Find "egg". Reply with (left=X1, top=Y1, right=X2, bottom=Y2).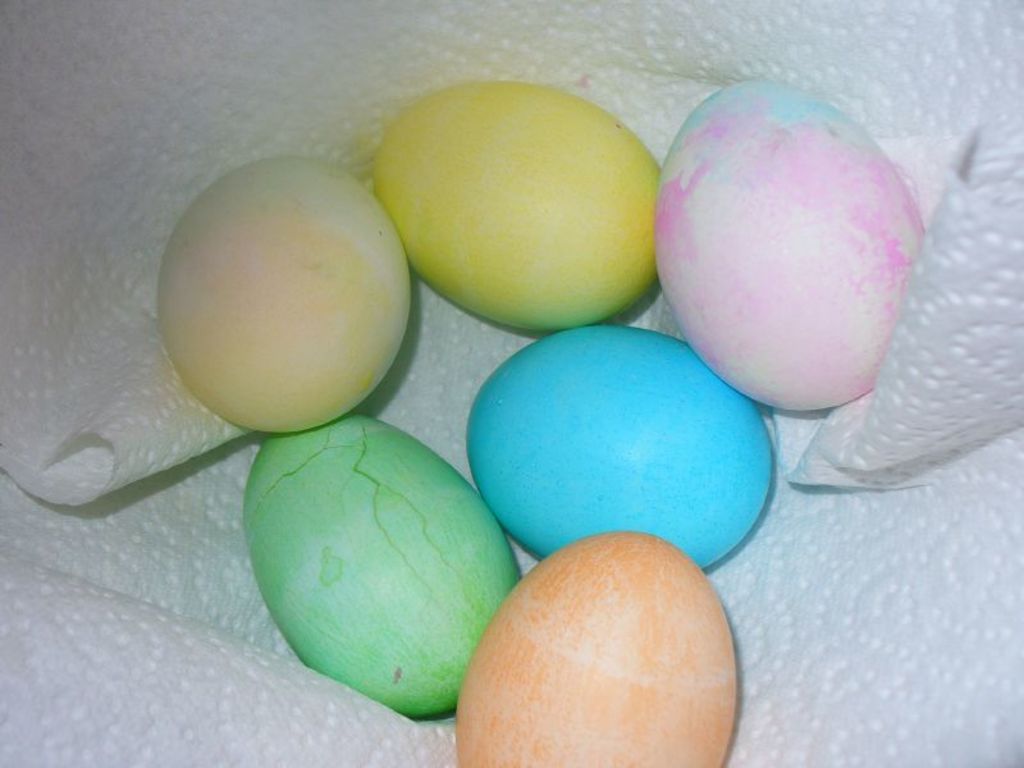
(left=451, top=530, right=736, bottom=767).
